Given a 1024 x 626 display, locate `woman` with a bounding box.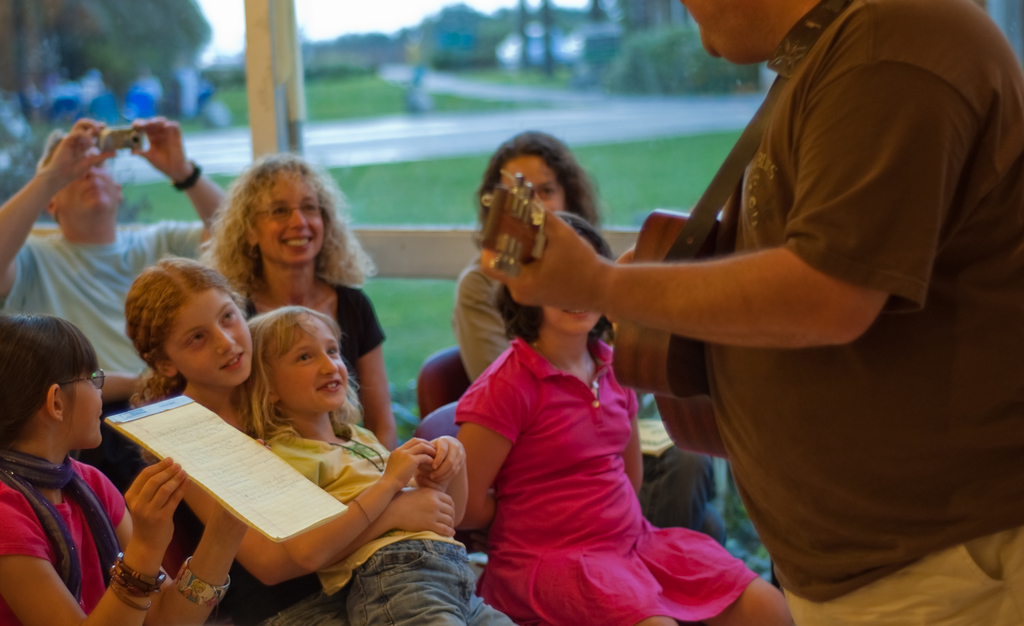
Located: {"x1": 448, "y1": 131, "x2": 746, "y2": 546}.
